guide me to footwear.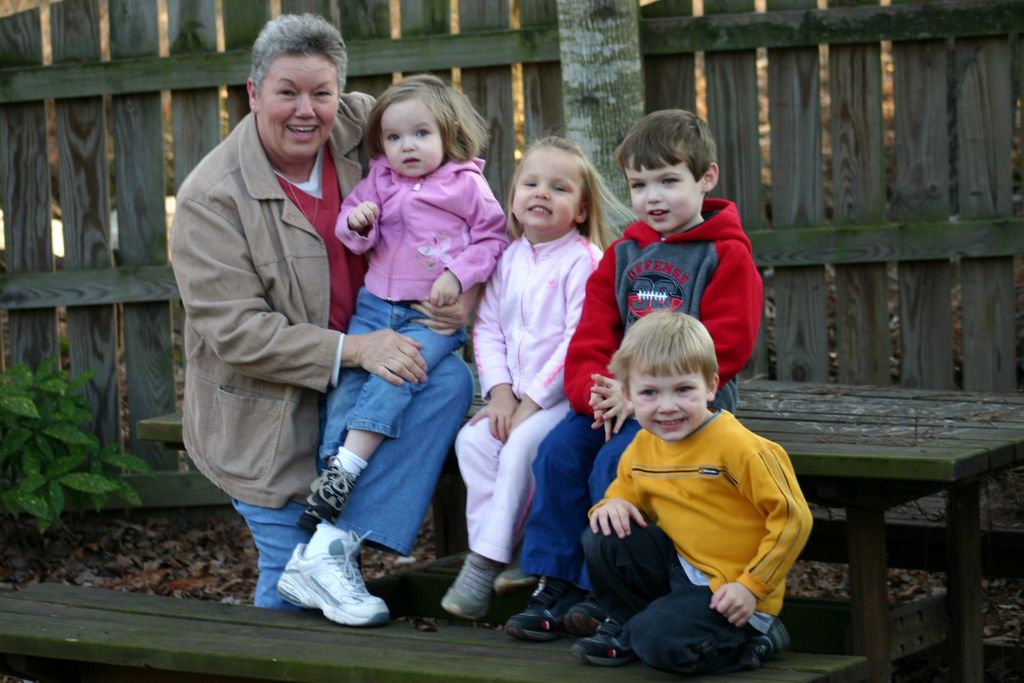
Guidance: BBox(500, 591, 572, 642).
